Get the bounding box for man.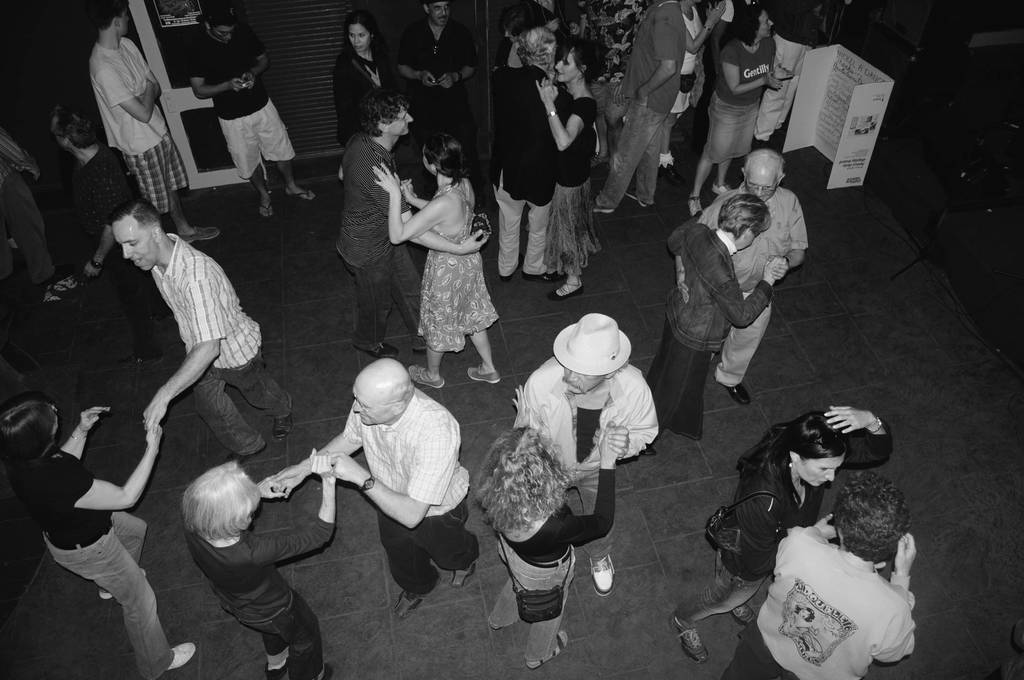
(left=0, top=124, right=79, bottom=303).
